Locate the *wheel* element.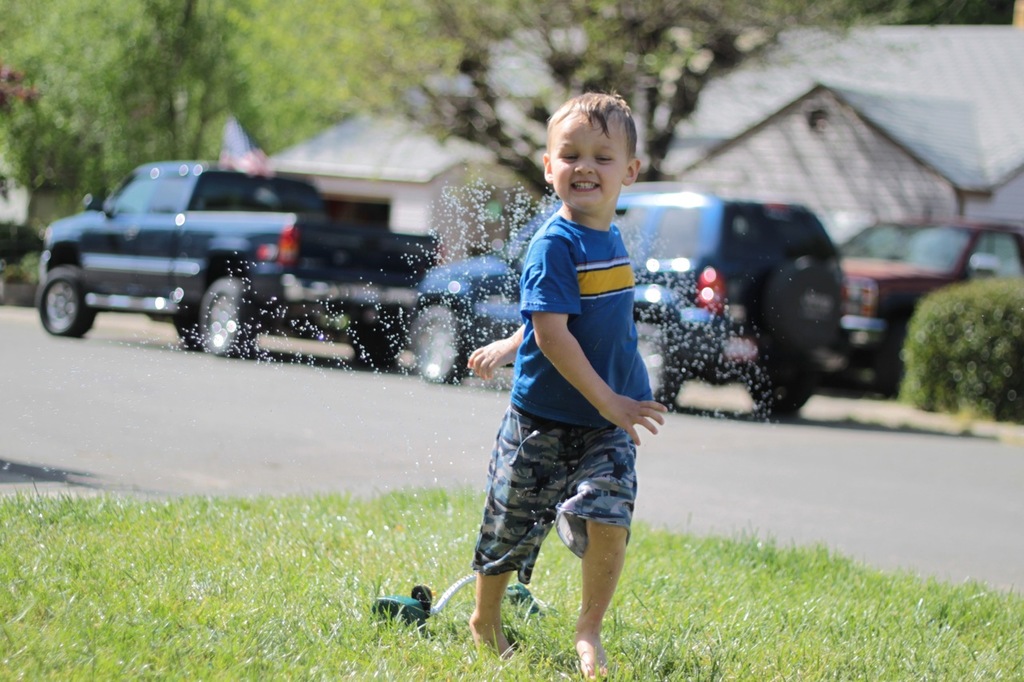
Element bbox: detection(743, 348, 822, 417).
